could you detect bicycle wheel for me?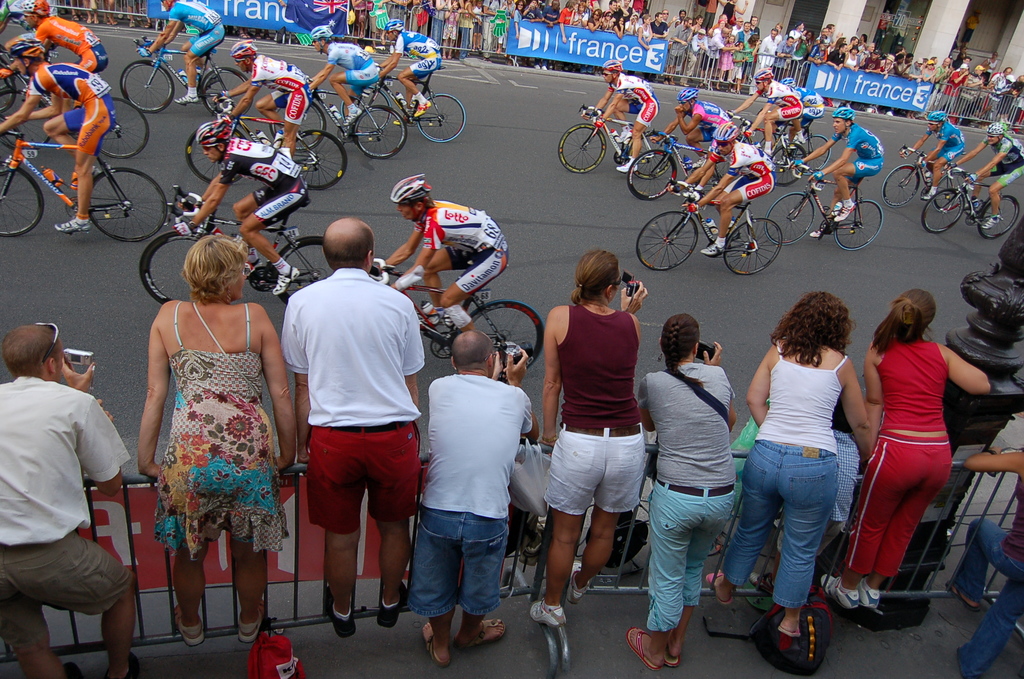
Detection result: BBox(0, 161, 44, 239).
